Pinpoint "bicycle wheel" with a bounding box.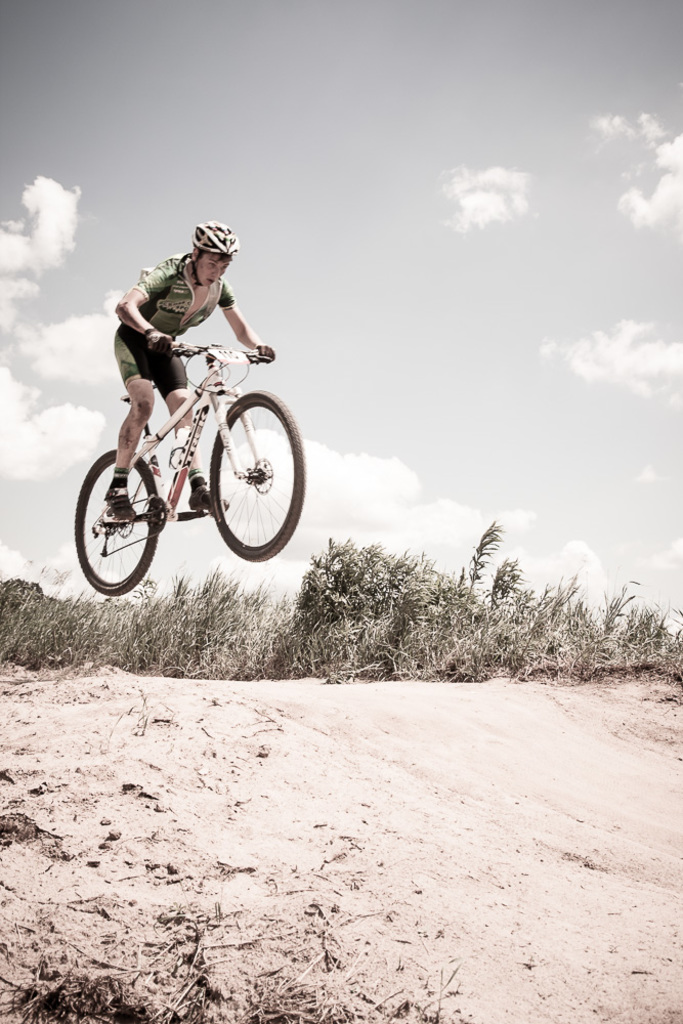
[x1=73, y1=447, x2=162, y2=598].
